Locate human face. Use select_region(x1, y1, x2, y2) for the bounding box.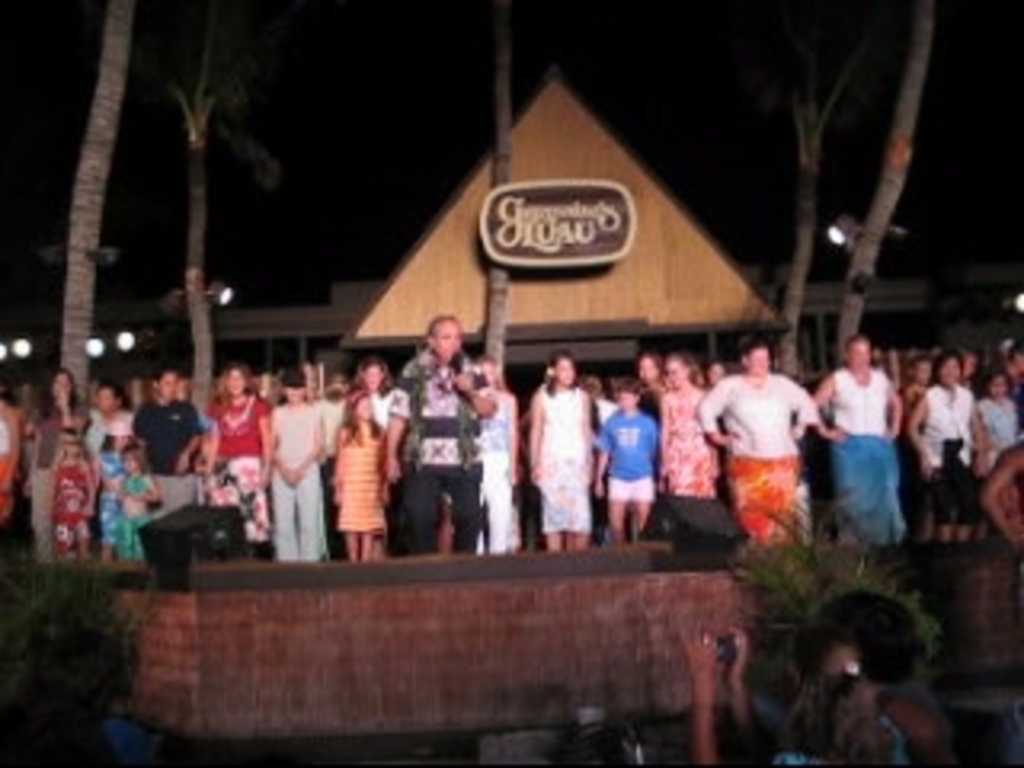
select_region(51, 371, 70, 394).
